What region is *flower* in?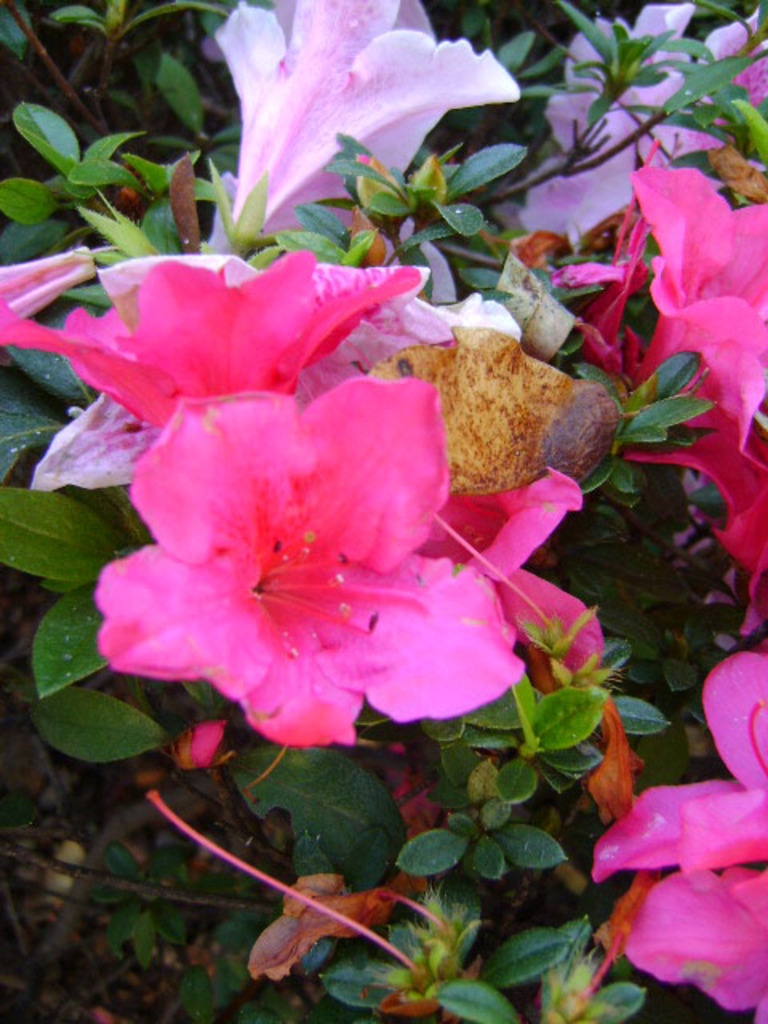
l=206, t=0, r=533, b=256.
